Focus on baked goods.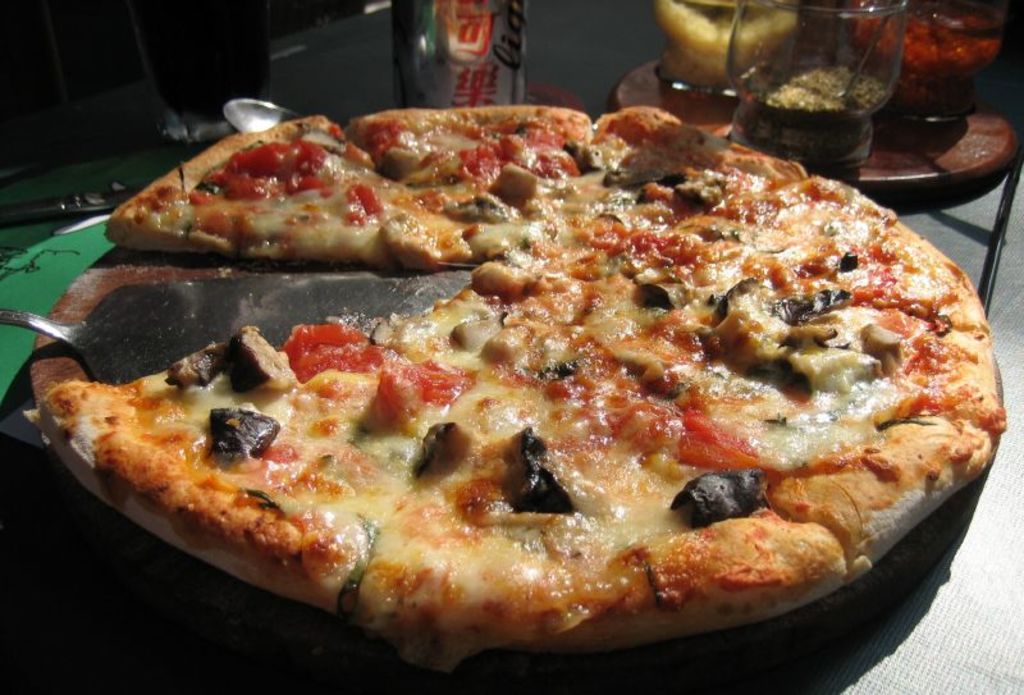
Focused at (17, 97, 1006, 668).
